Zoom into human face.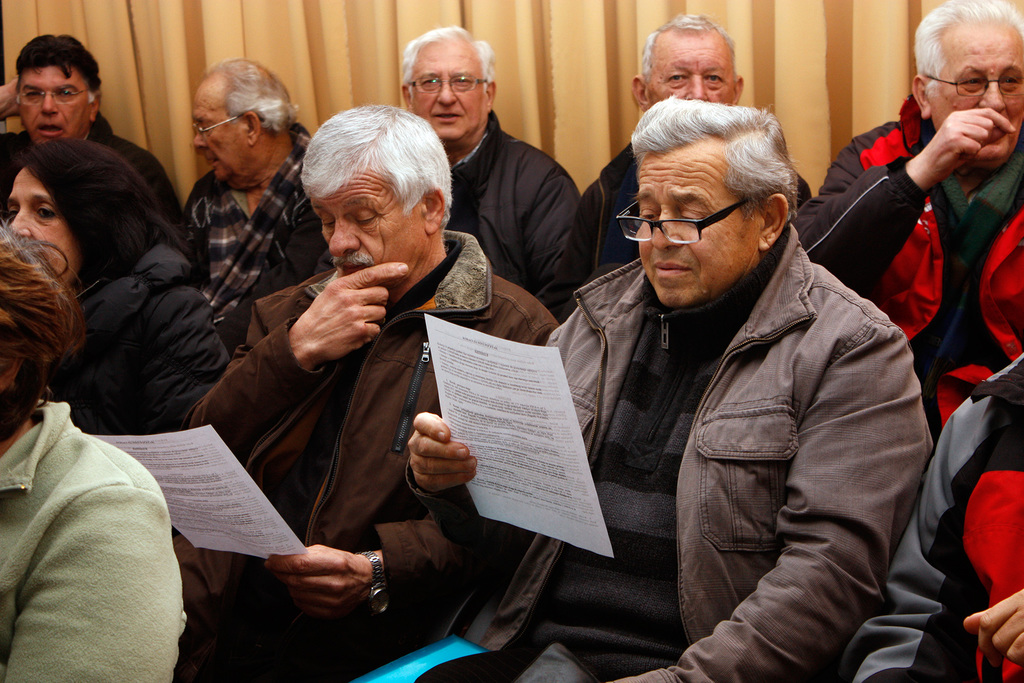
Zoom target: box=[646, 38, 734, 99].
